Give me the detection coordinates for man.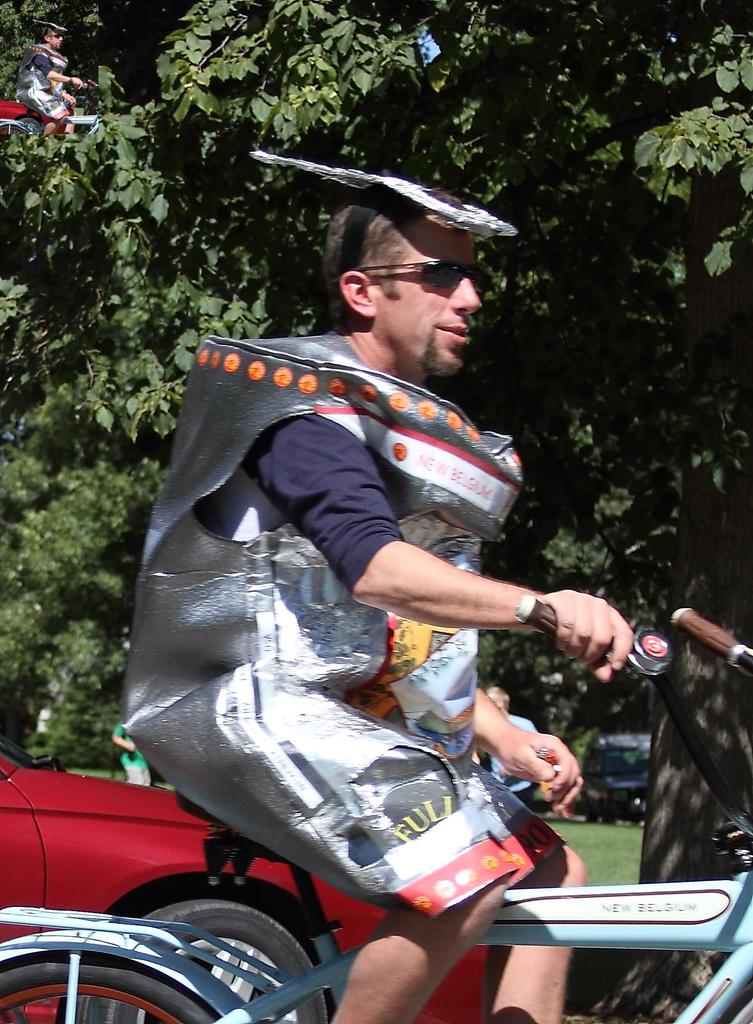
(left=127, top=173, right=594, bottom=1023).
